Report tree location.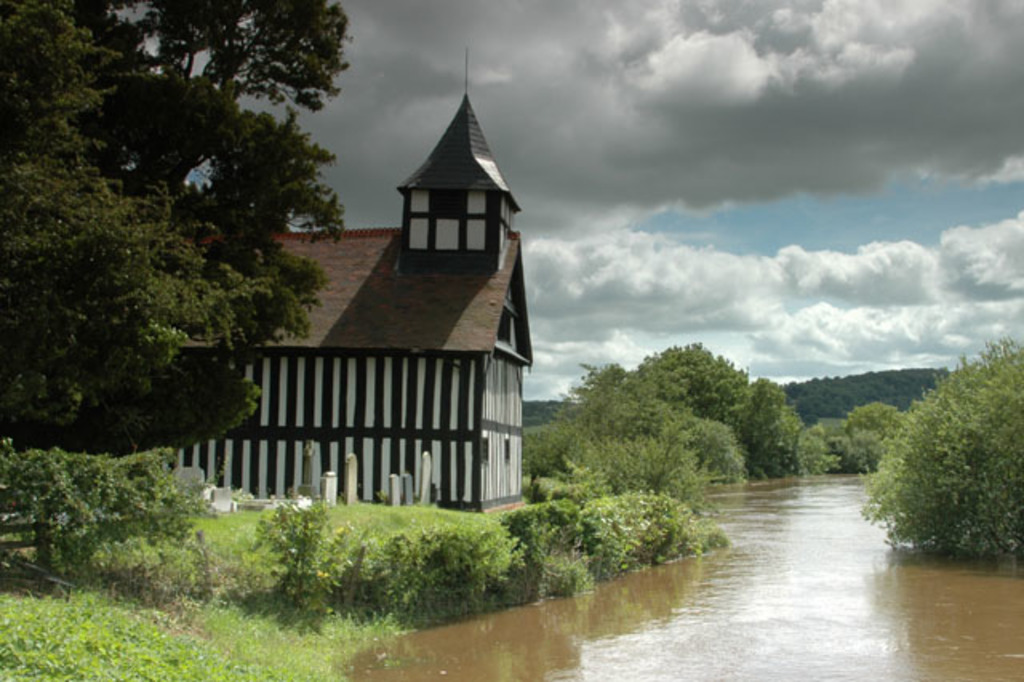
Report: (x1=869, y1=335, x2=1014, y2=570).
